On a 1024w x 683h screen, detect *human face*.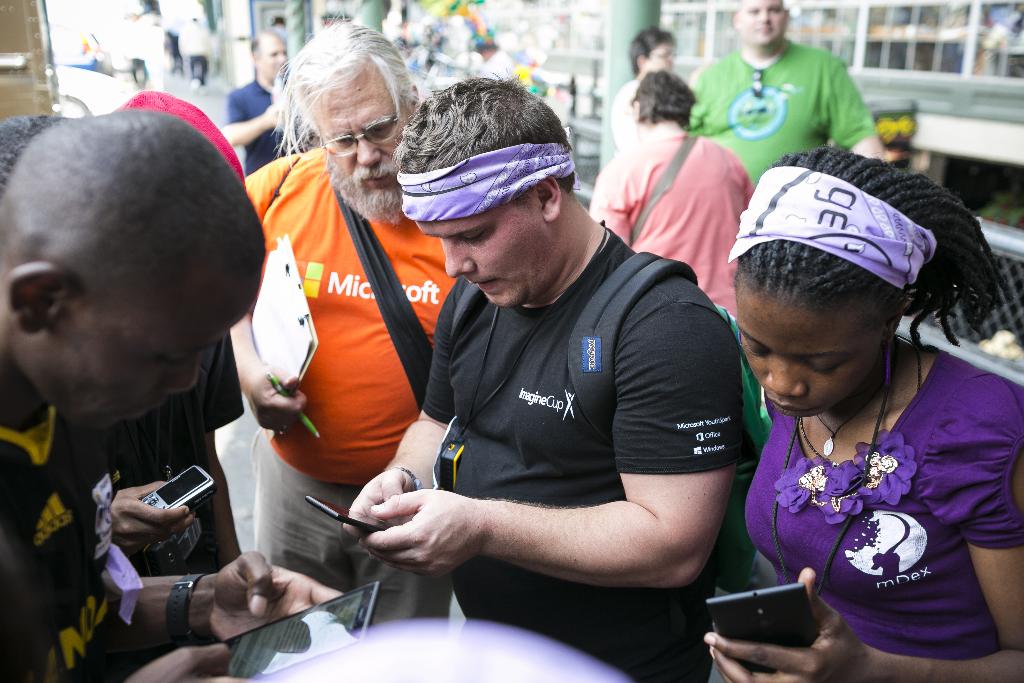
x1=738 y1=288 x2=883 y2=423.
